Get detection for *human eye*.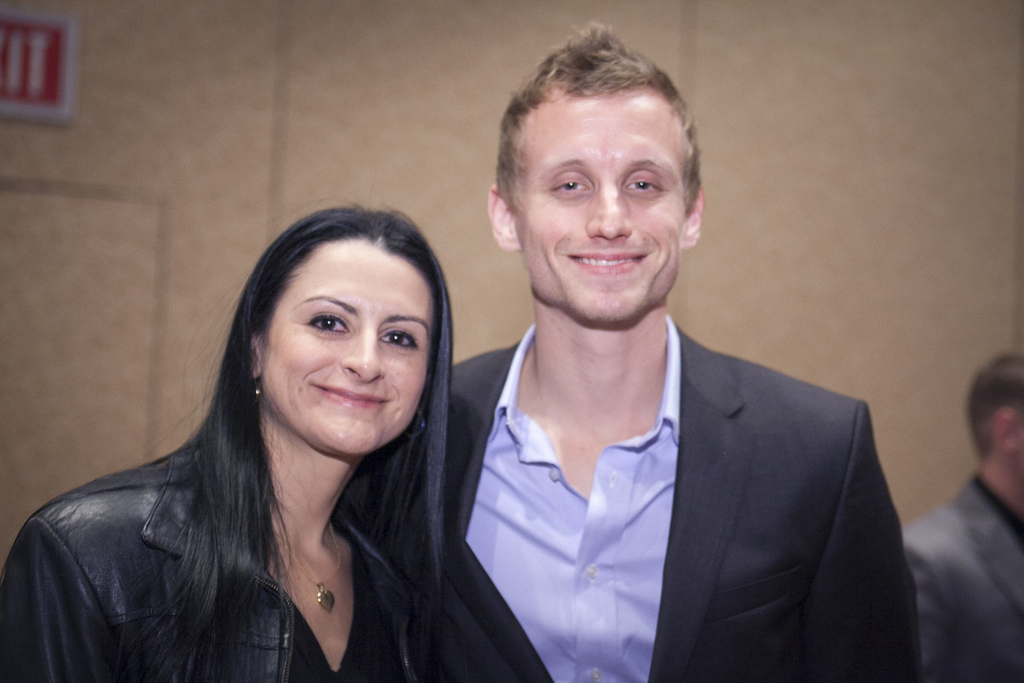
Detection: [left=379, top=327, right=420, bottom=353].
